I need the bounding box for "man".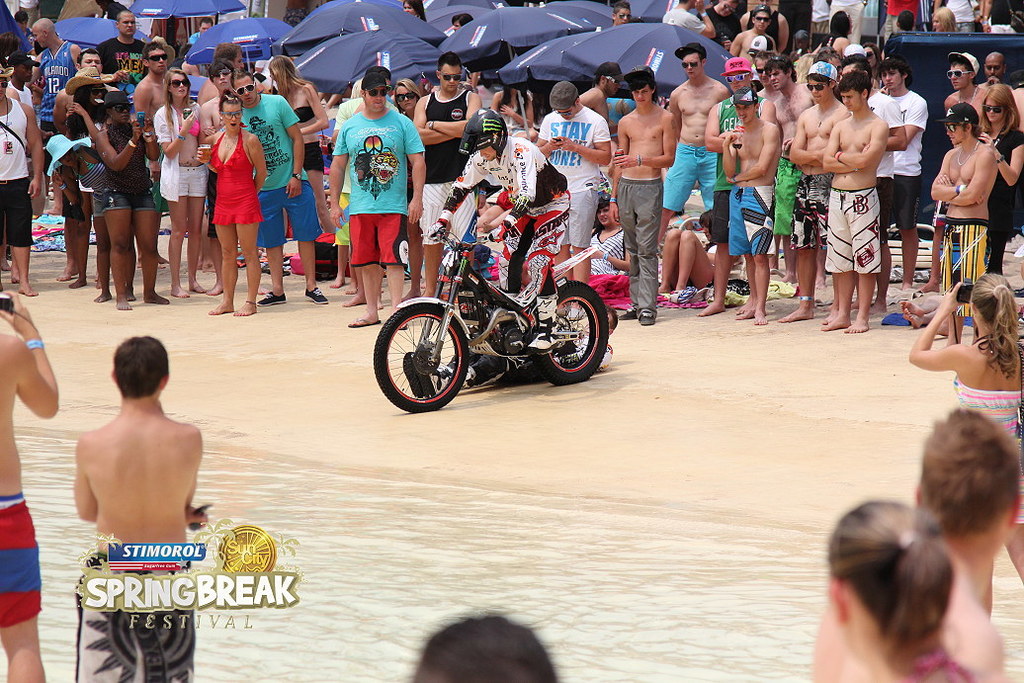
Here it is: rect(823, 69, 884, 328).
